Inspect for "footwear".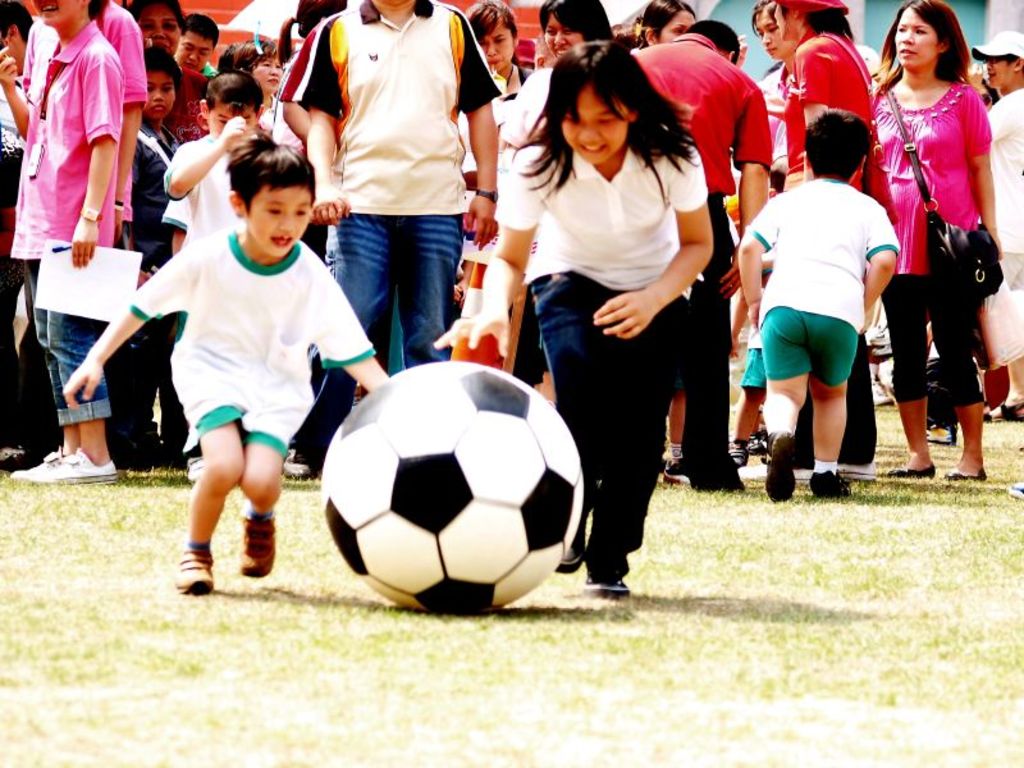
Inspection: (872,384,895,410).
